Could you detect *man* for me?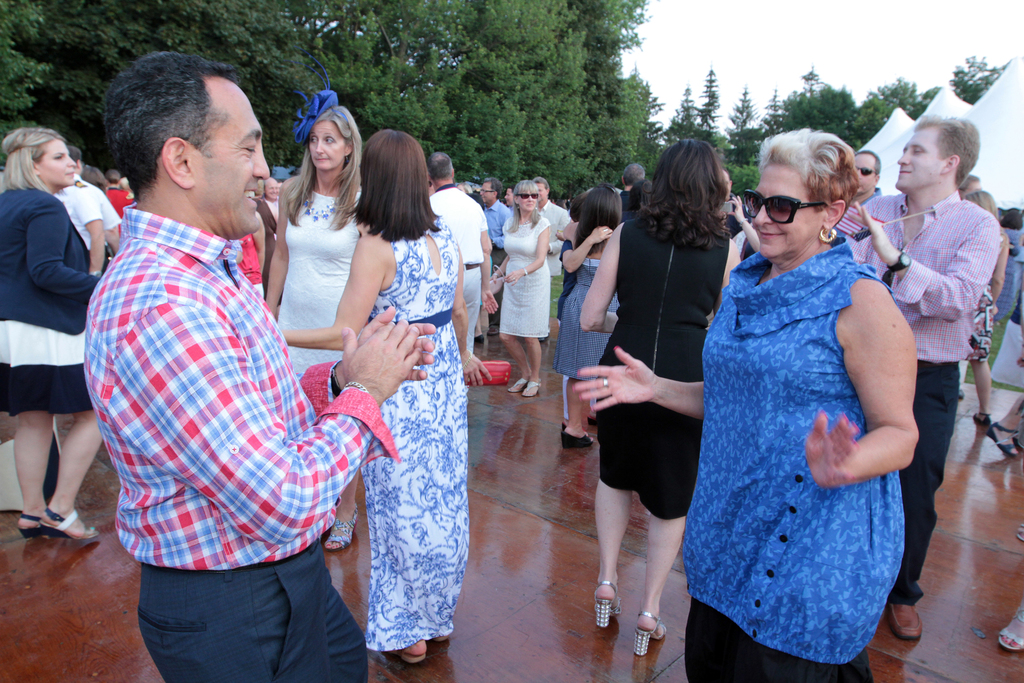
Detection result: [479,178,514,332].
